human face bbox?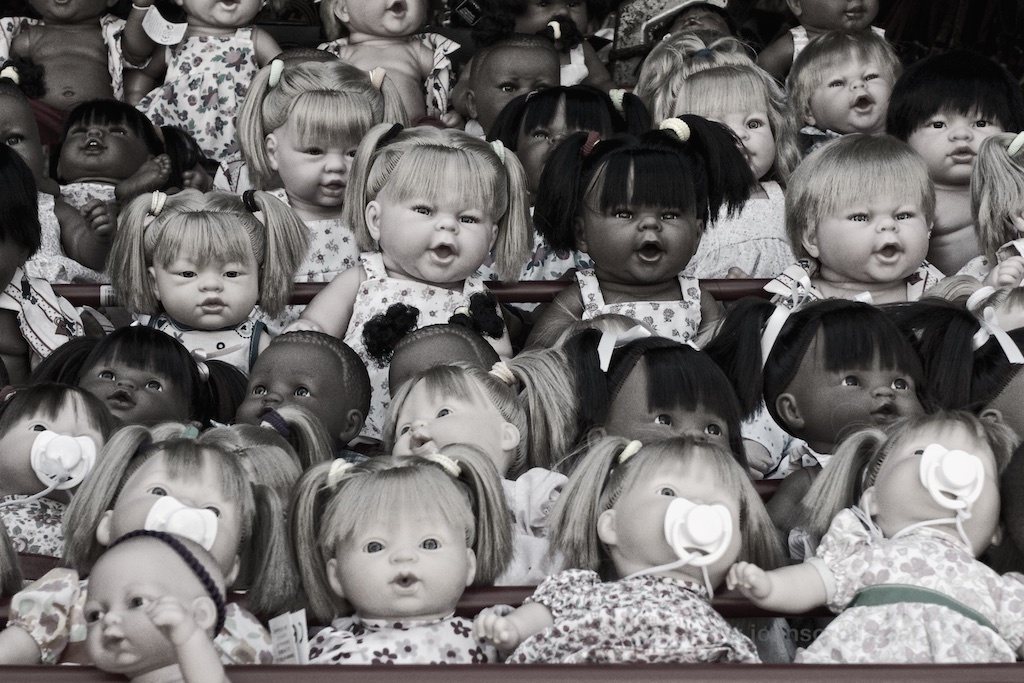
bbox=[815, 50, 898, 126]
